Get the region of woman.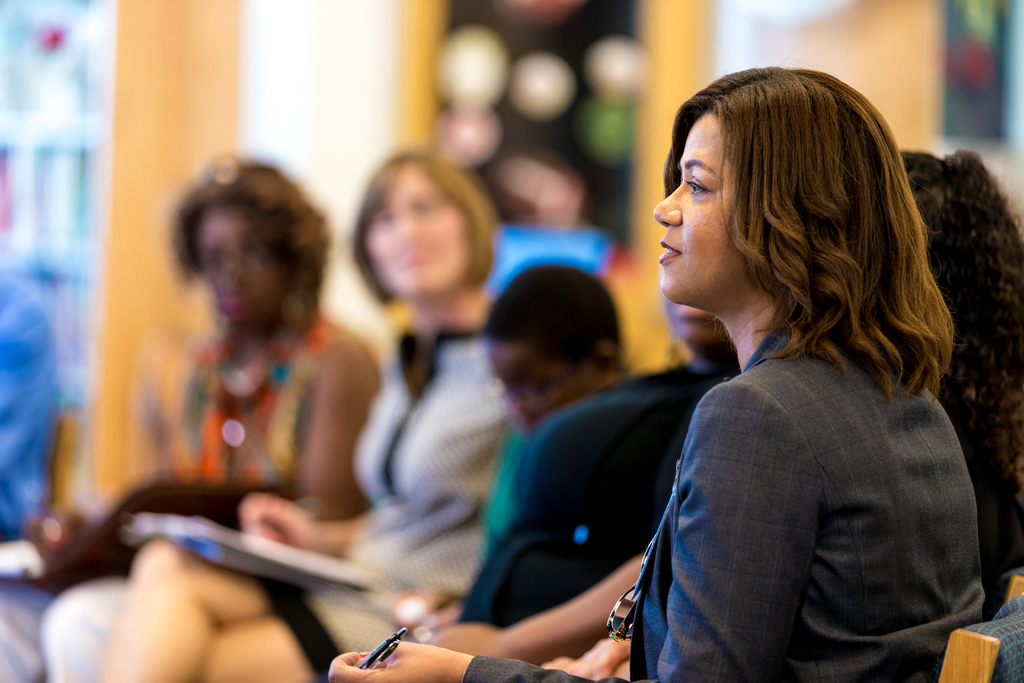
[98, 151, 527, 682].
